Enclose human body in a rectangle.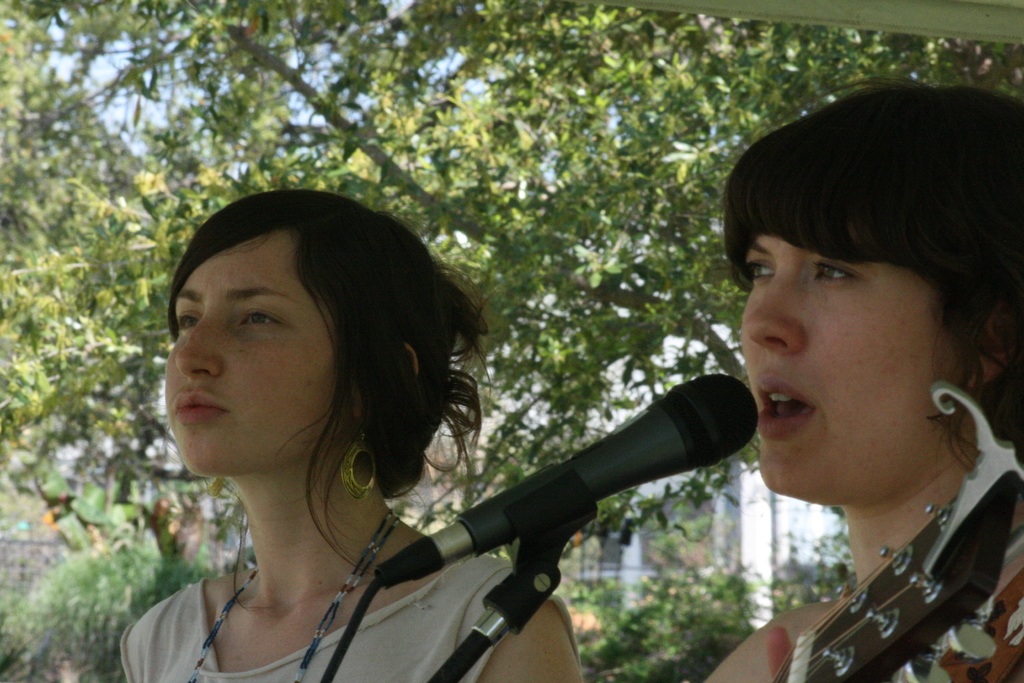
(723,80,1021,680).
